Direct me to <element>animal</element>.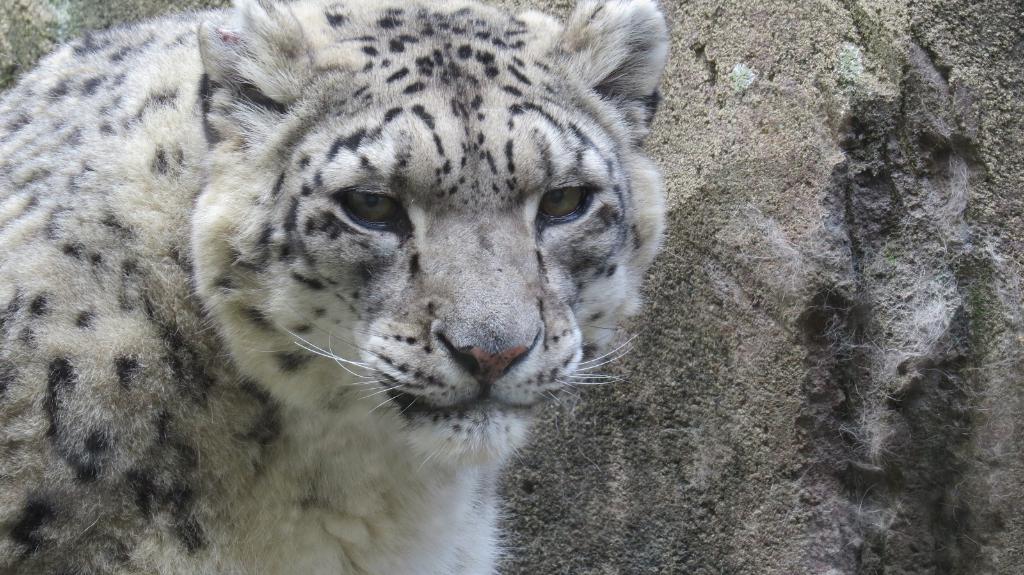
Direction: (0, 1, 671, 574).
